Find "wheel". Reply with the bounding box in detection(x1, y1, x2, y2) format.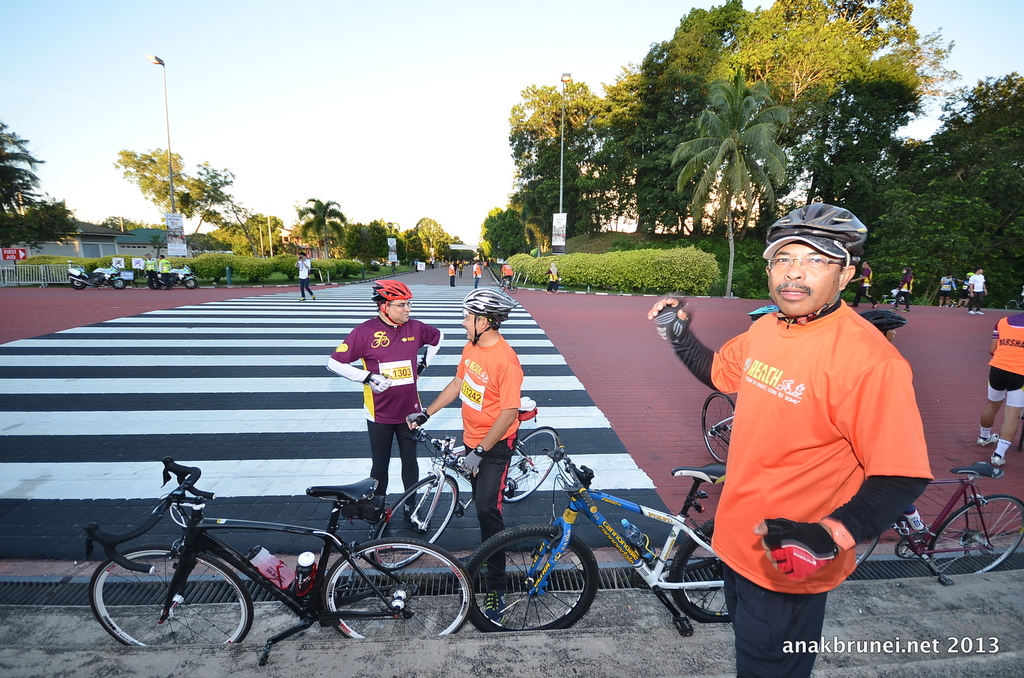
detection(319, 536, 474, 638).
